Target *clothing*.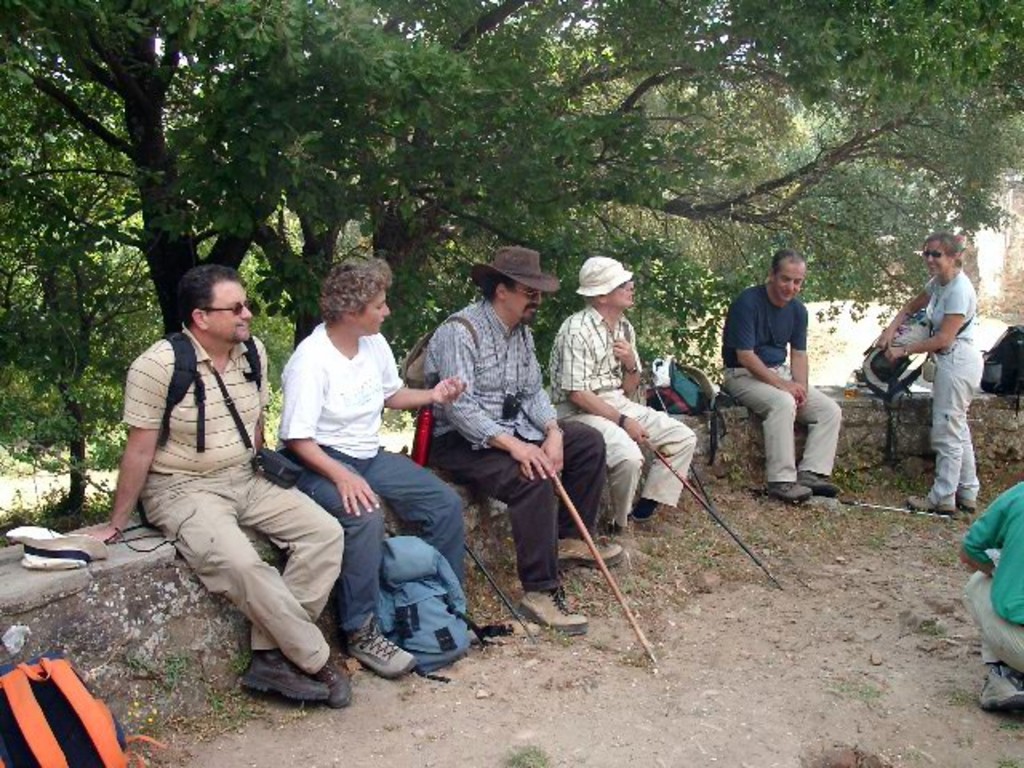
Target region: 547/299/694/514.
